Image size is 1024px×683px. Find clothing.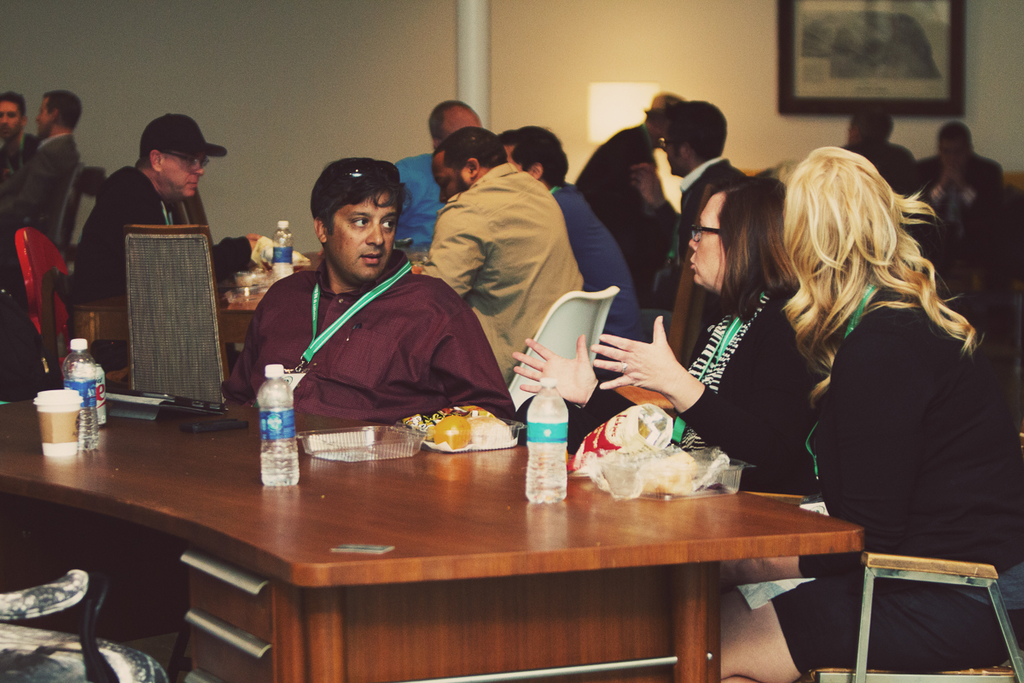
<region>911, 154, 1004, 240</region>.
